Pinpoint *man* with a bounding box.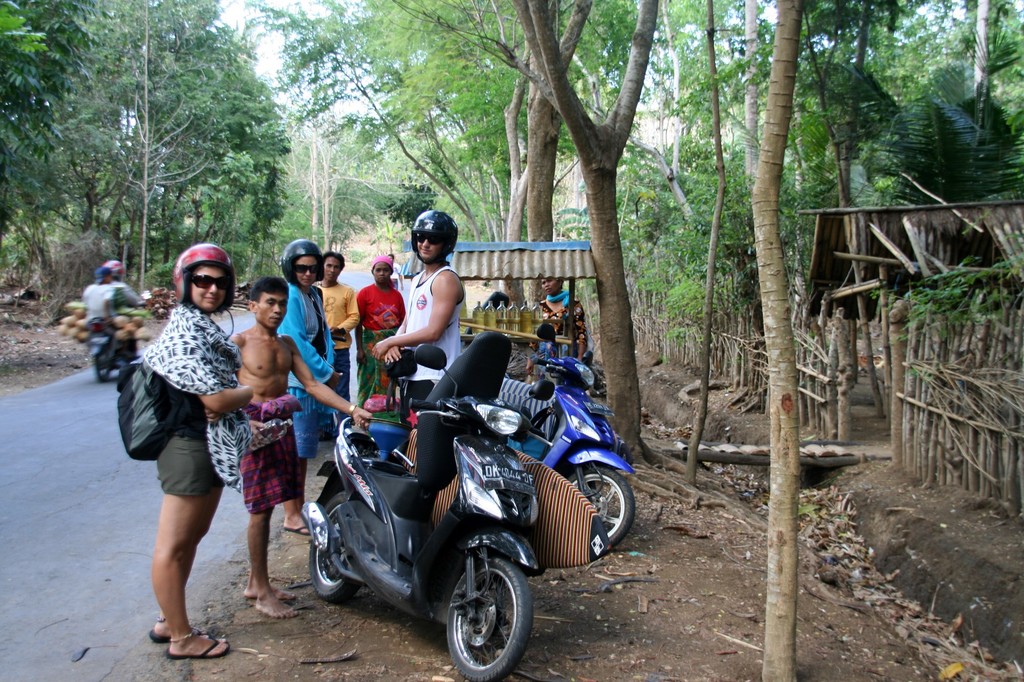
{"x1": 106, "y1": 258, "x2": 144, "y2": 312}.
